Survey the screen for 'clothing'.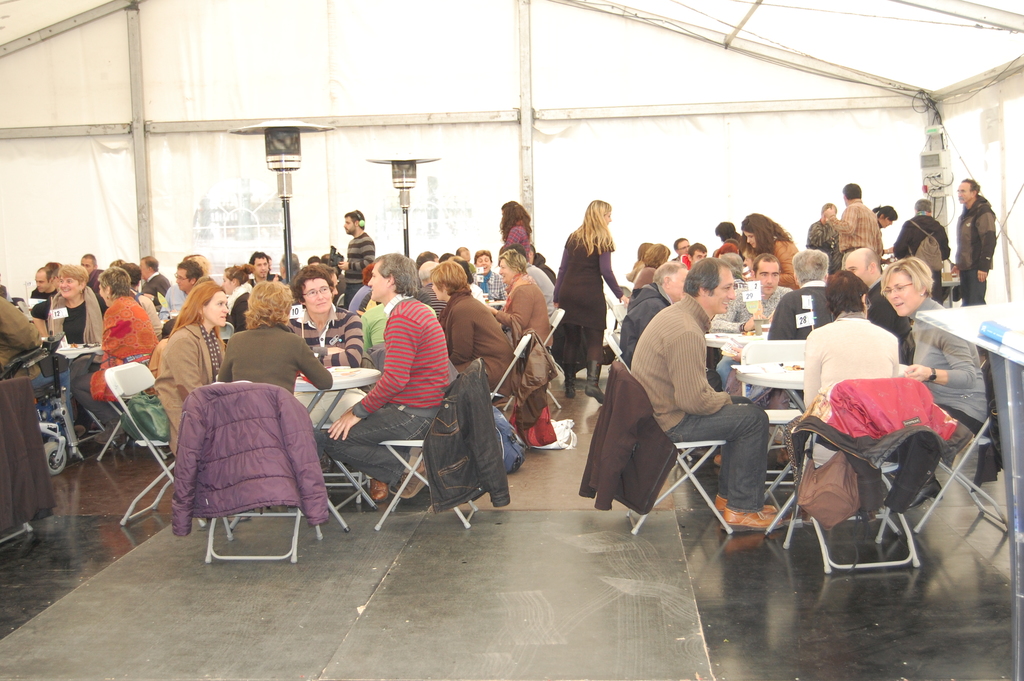
Survey found: Rect(625, 291, 761, 512).
